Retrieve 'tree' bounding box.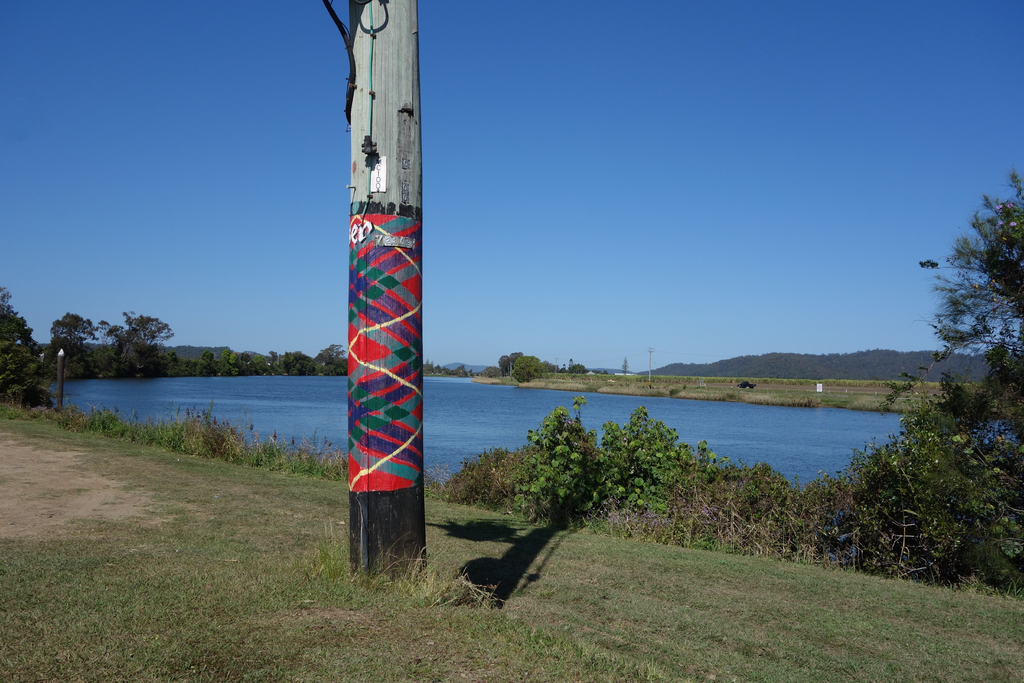
Bounding box: x1=105 y1=309 x2=175 y2=383.
